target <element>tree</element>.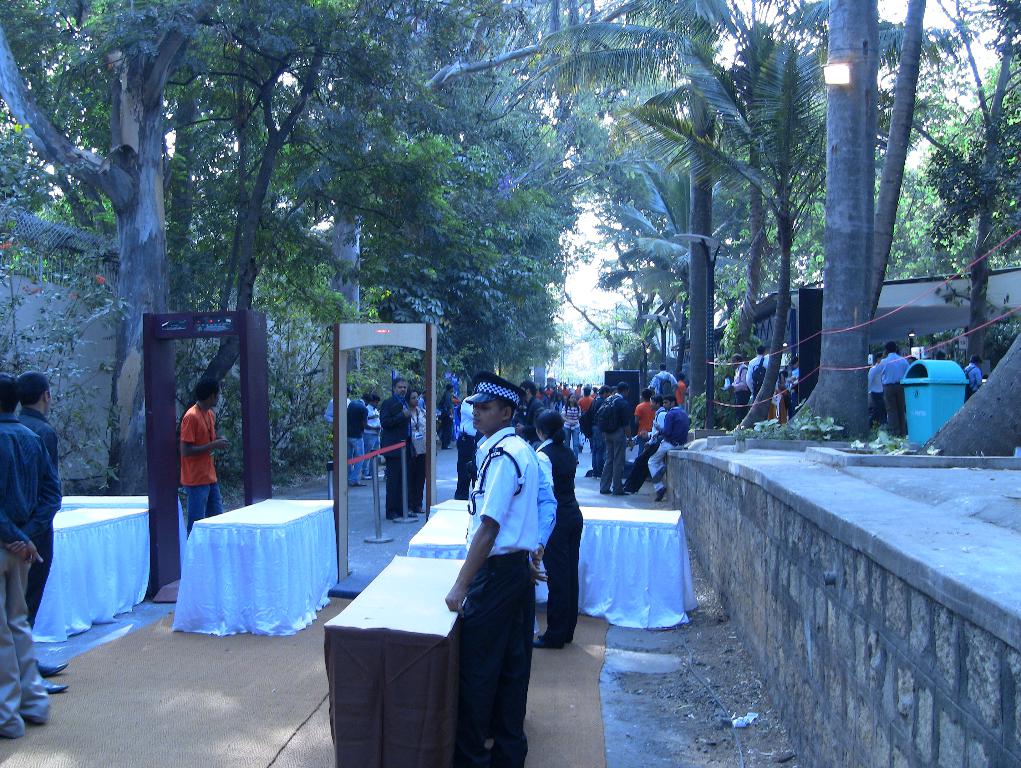
Target region: box(789, 0, 927, 440).
